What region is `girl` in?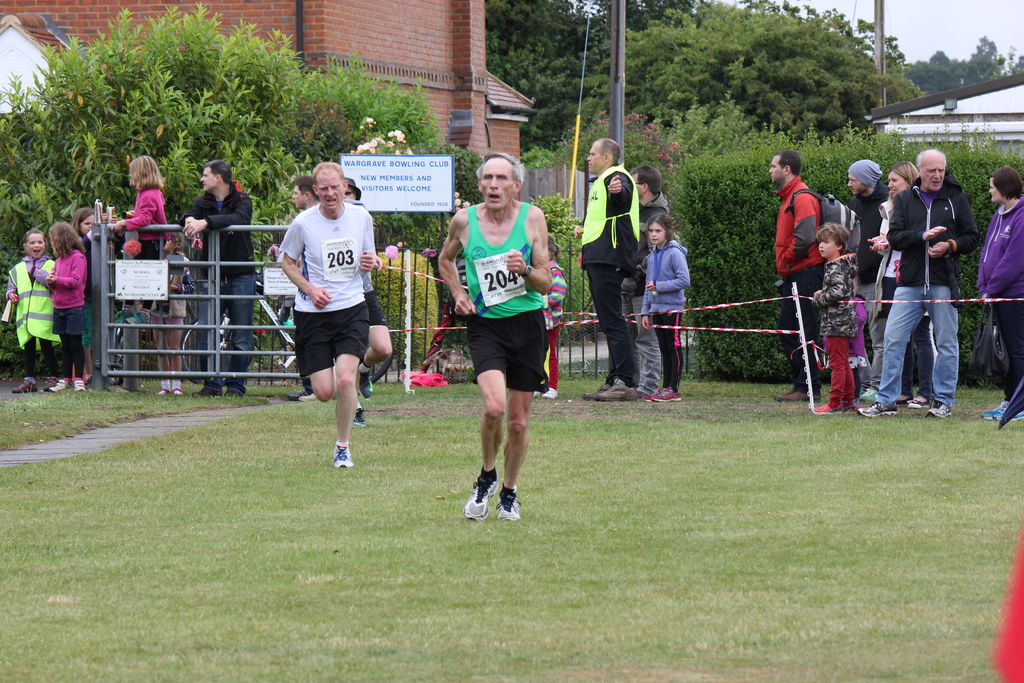
select_region(0, 220, 52, 395).
